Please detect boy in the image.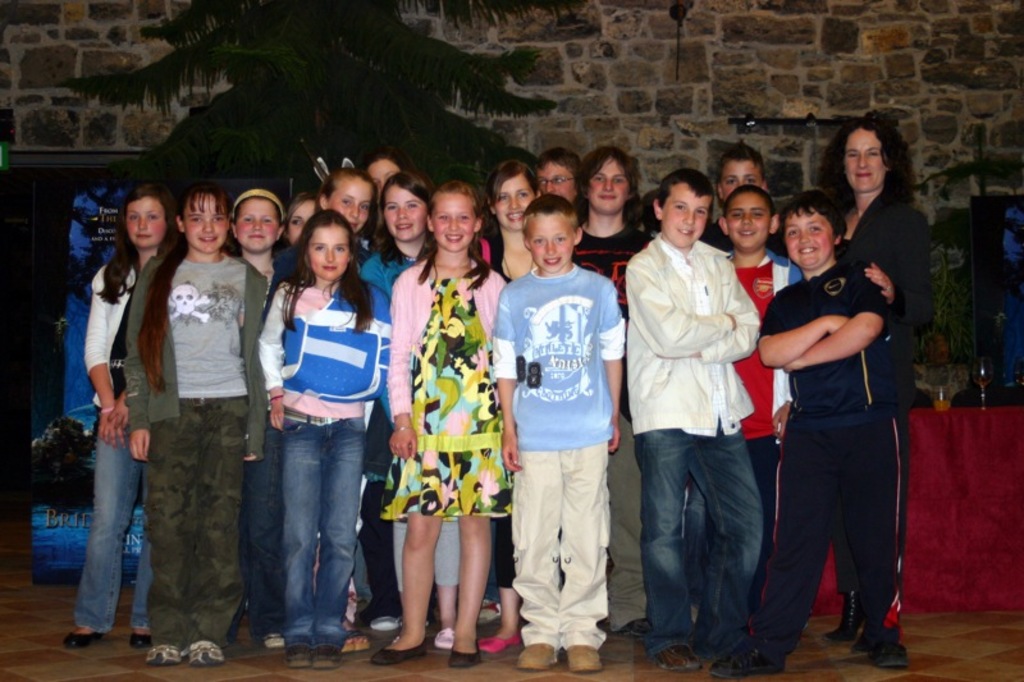
685 179 808 650.
